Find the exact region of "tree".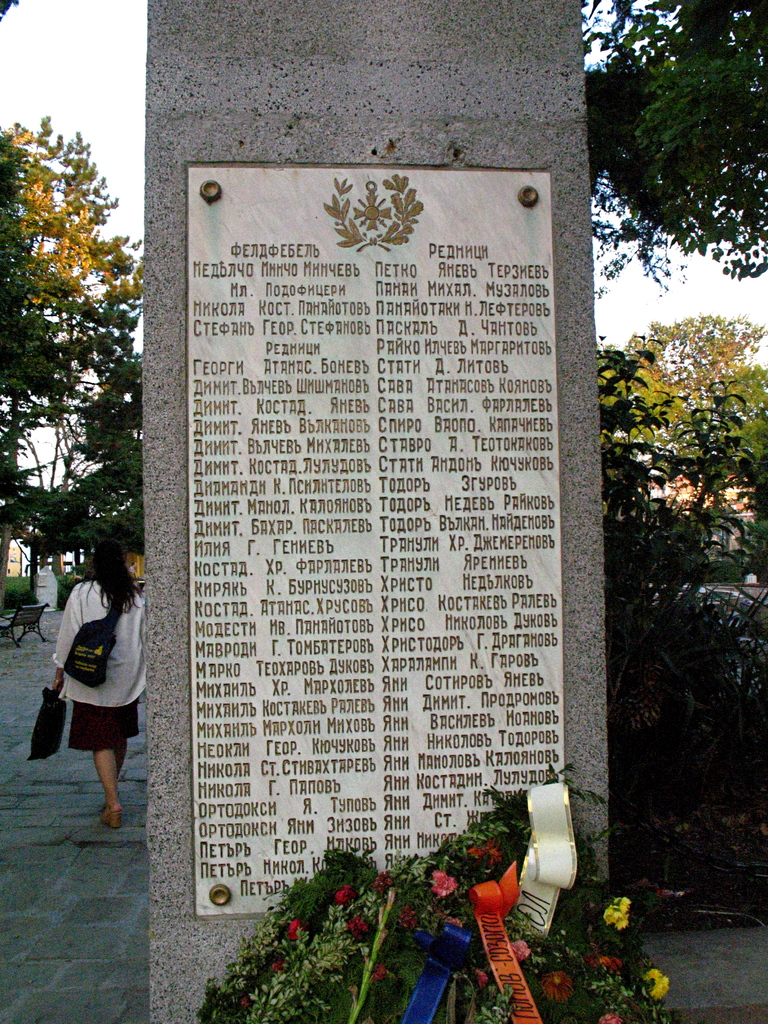
Exact region: 609/312/767/447.
